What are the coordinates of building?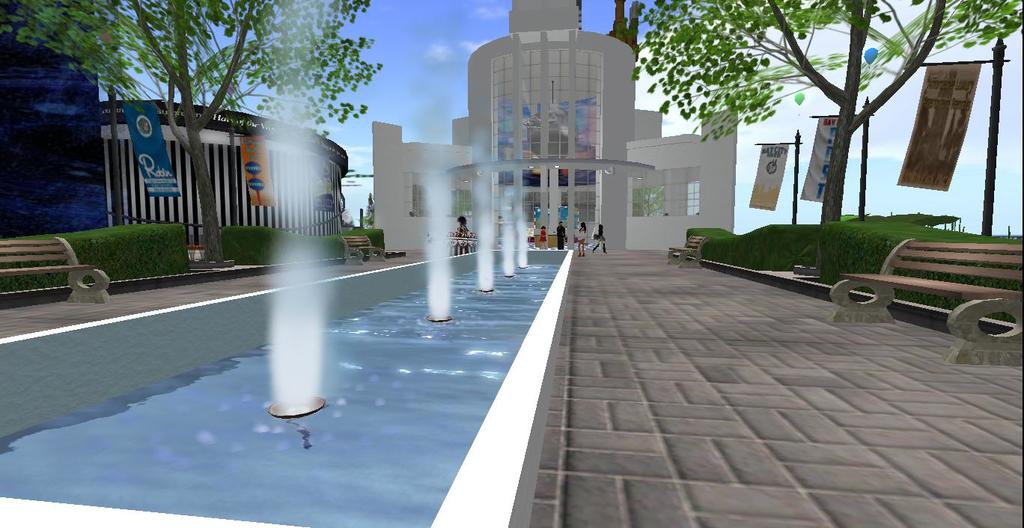
376/2/733/257.
